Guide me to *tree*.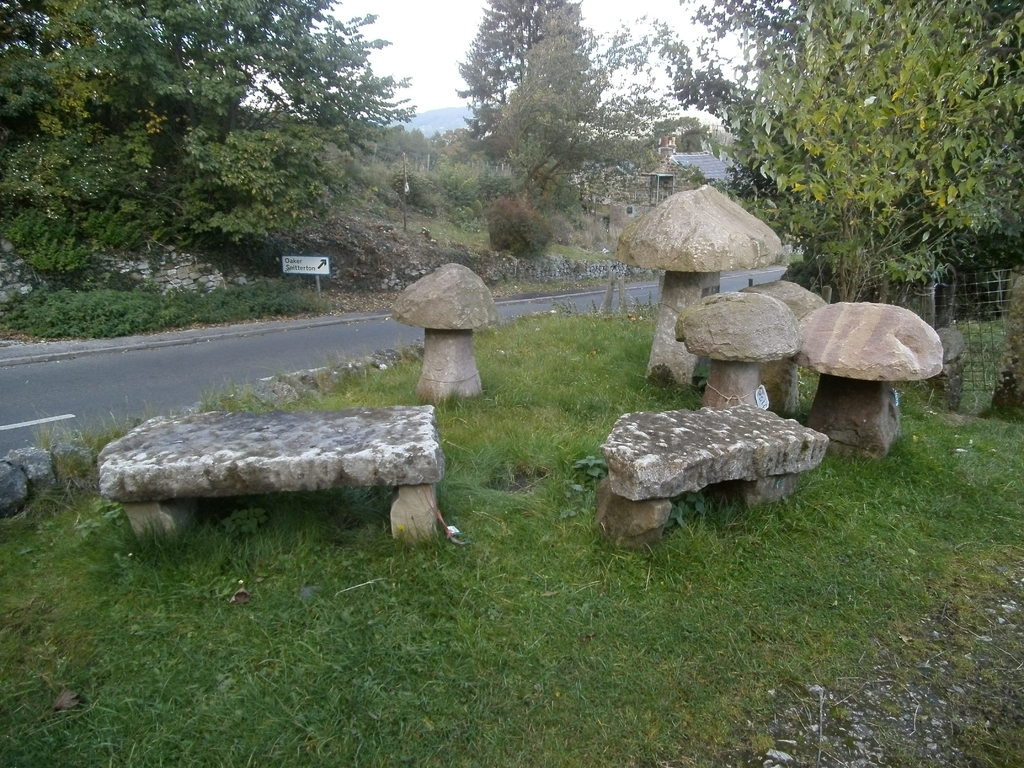
Guidance: detection(515, 15, 681, 205).
